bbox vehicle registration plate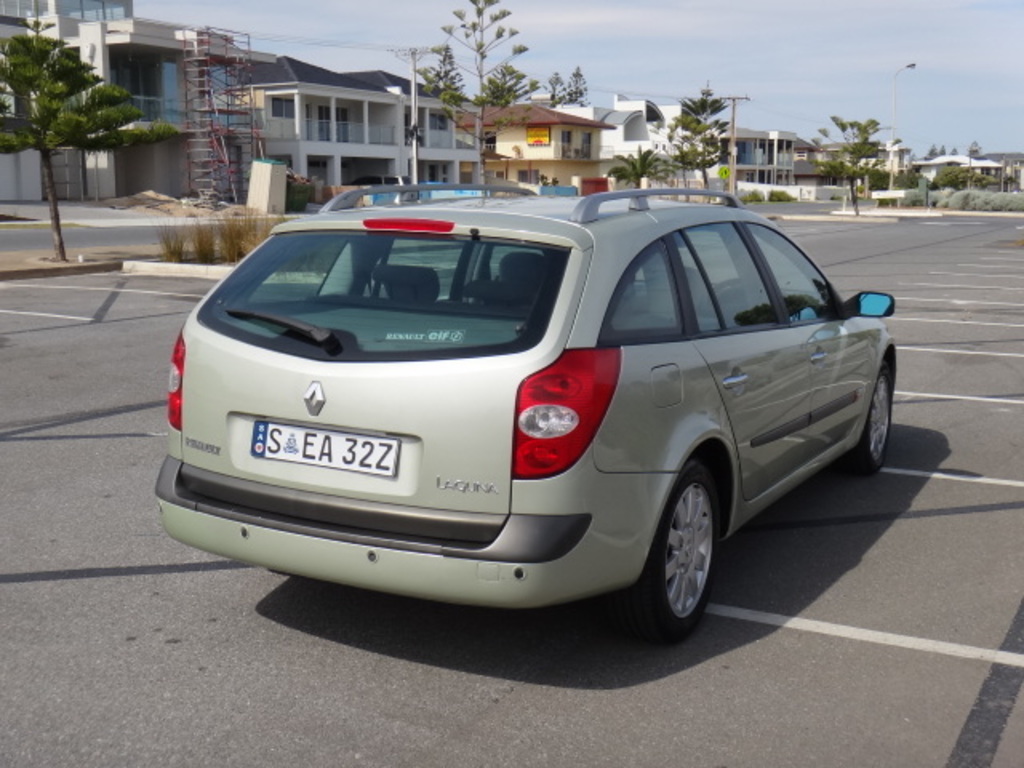
bbox=(251, 424, 398, 482)
